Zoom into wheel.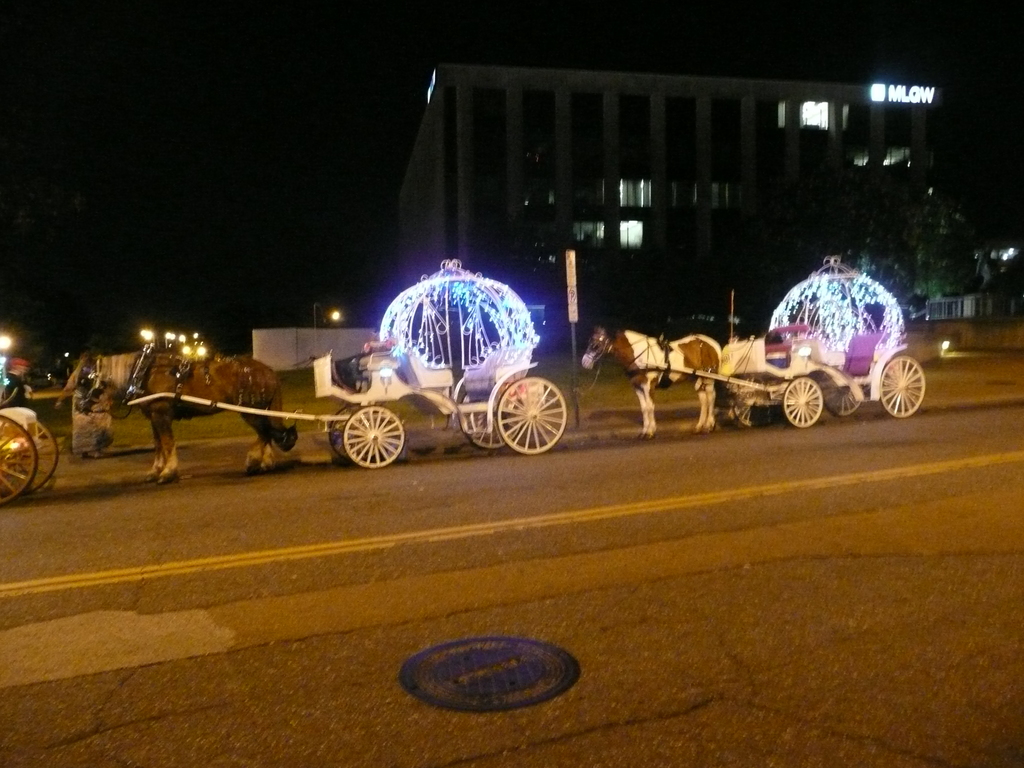
Zoom target: box(784, 377, 824, 428).
